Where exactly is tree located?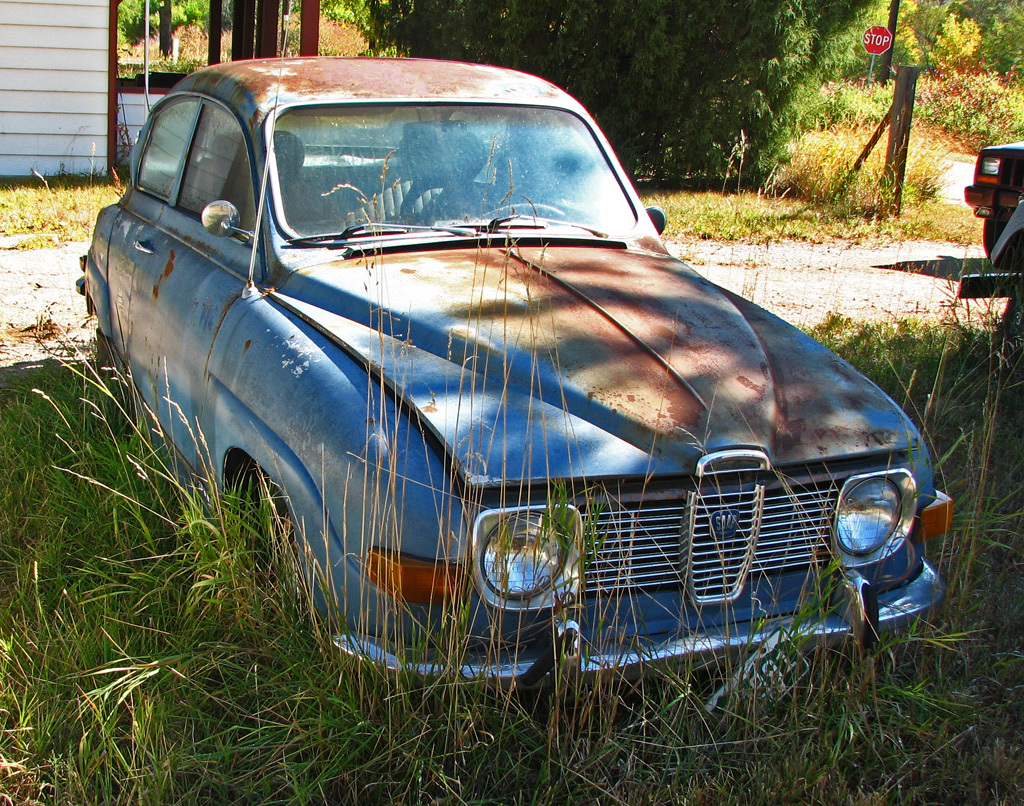
Its bounding box is bbox=[365, 0, 886, 181].
